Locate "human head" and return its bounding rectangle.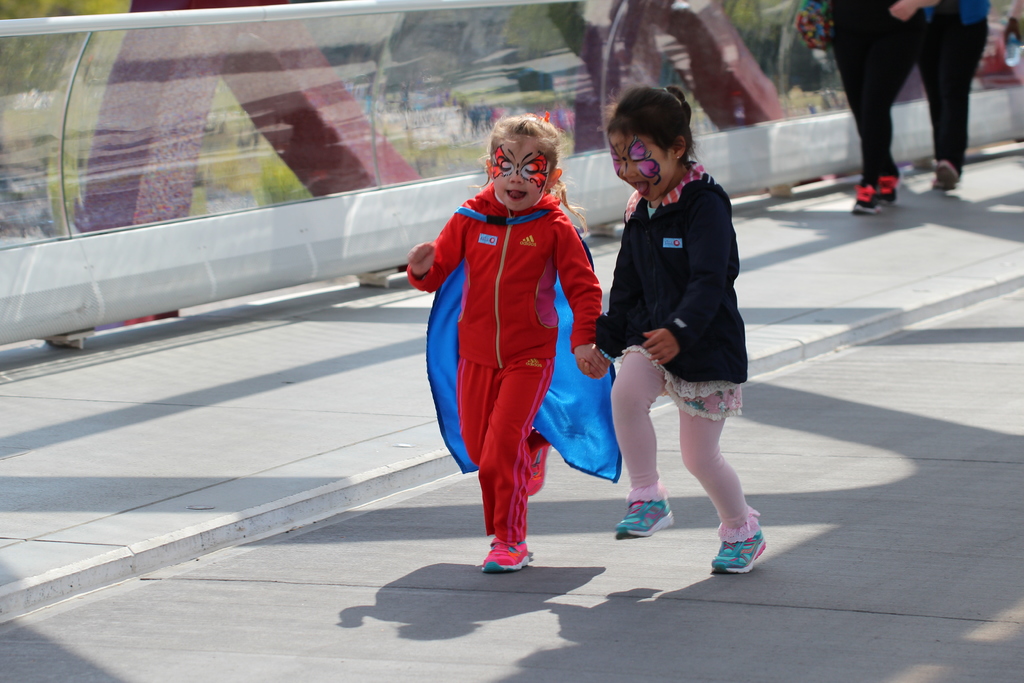
rect(609, 83, 716, 204).
